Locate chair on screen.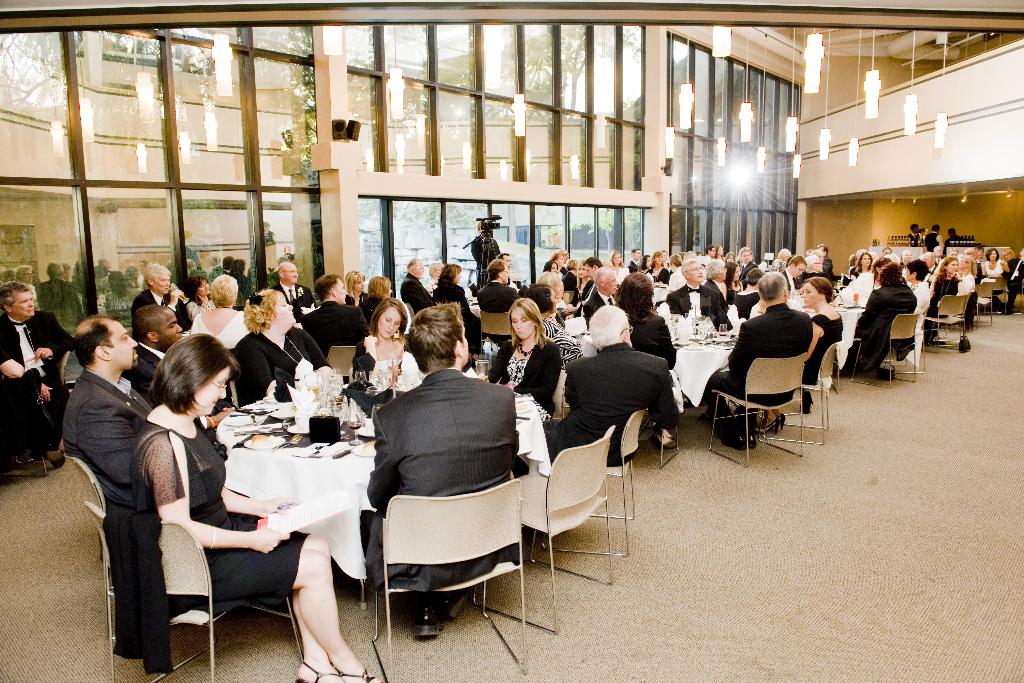
On screen at crop(56, 348, 71, 413).
